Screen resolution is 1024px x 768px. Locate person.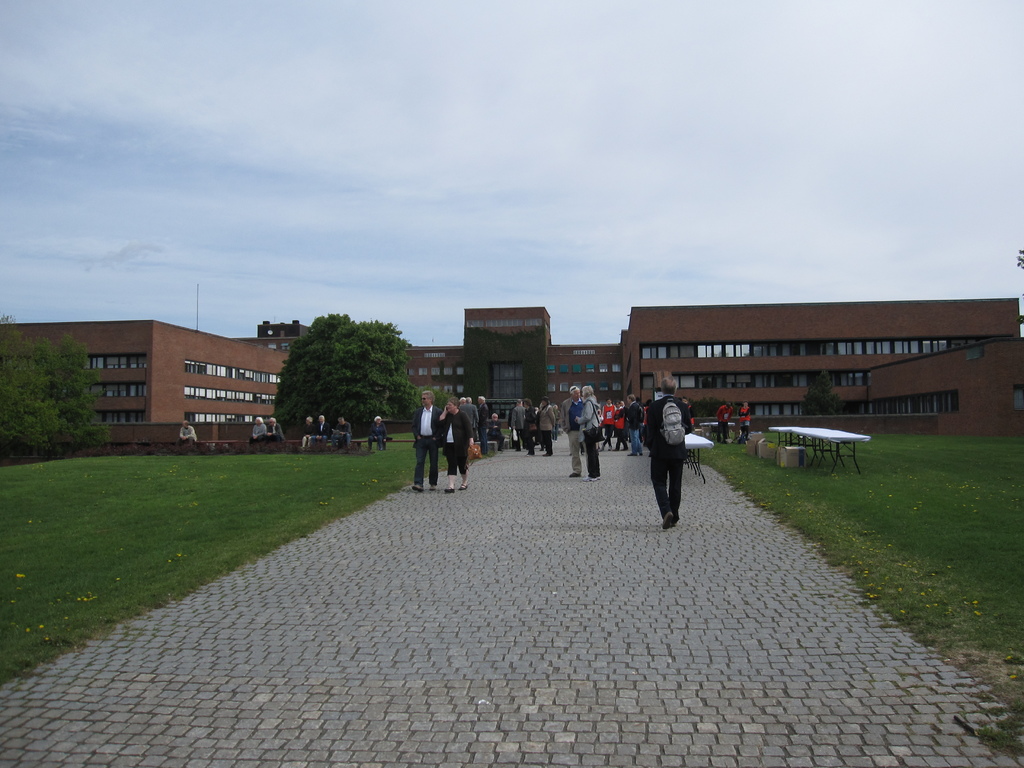
select_region(588, 399, 602, 444).
